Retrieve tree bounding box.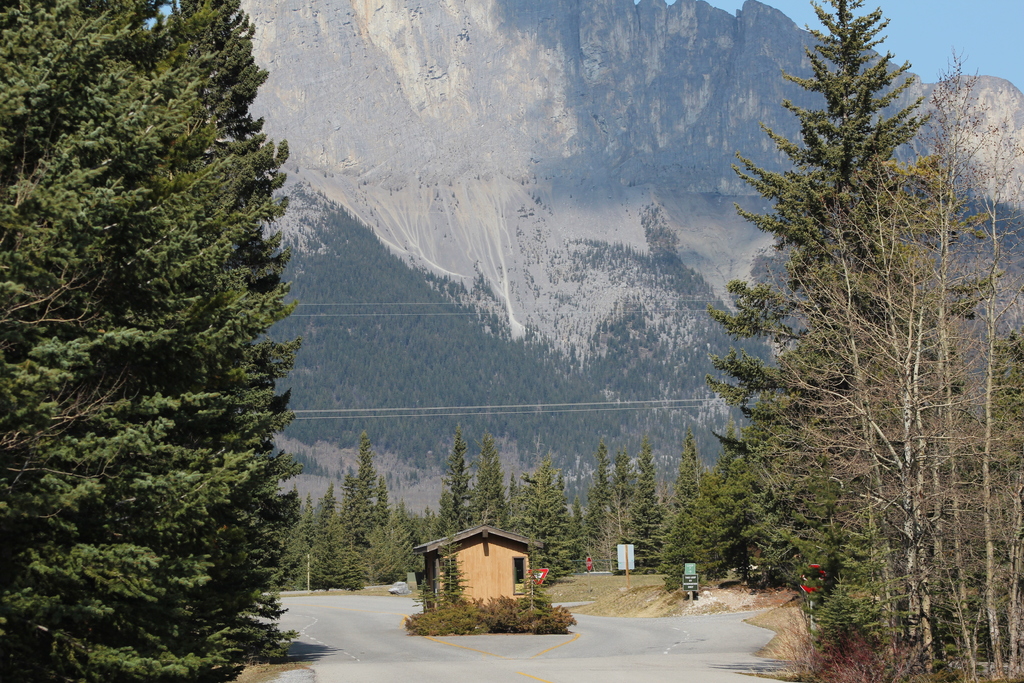
Bounding box: <box>575,506,596,563</box>.
